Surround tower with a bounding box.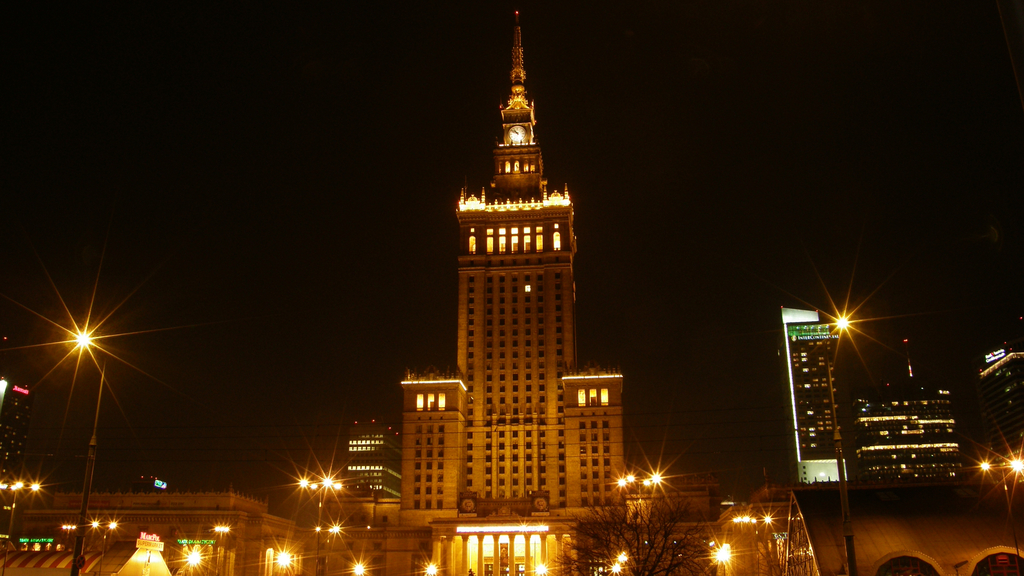
bbox(753, 307, 848, 489).
